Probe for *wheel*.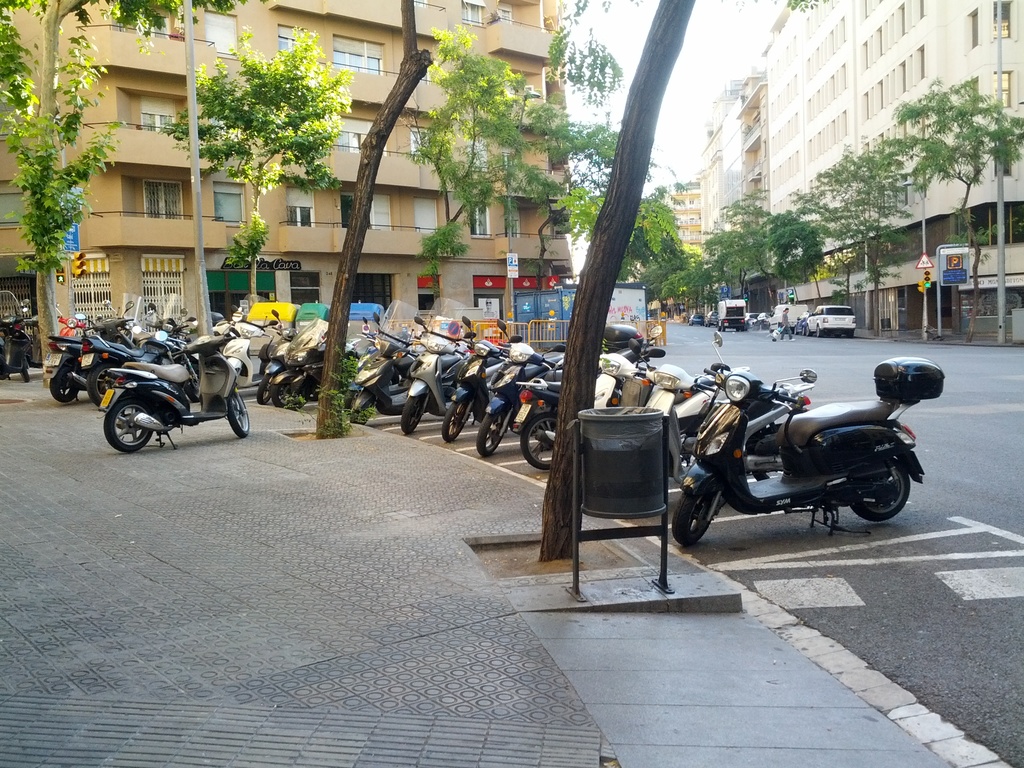
Probe result: (788,331,794,344).
